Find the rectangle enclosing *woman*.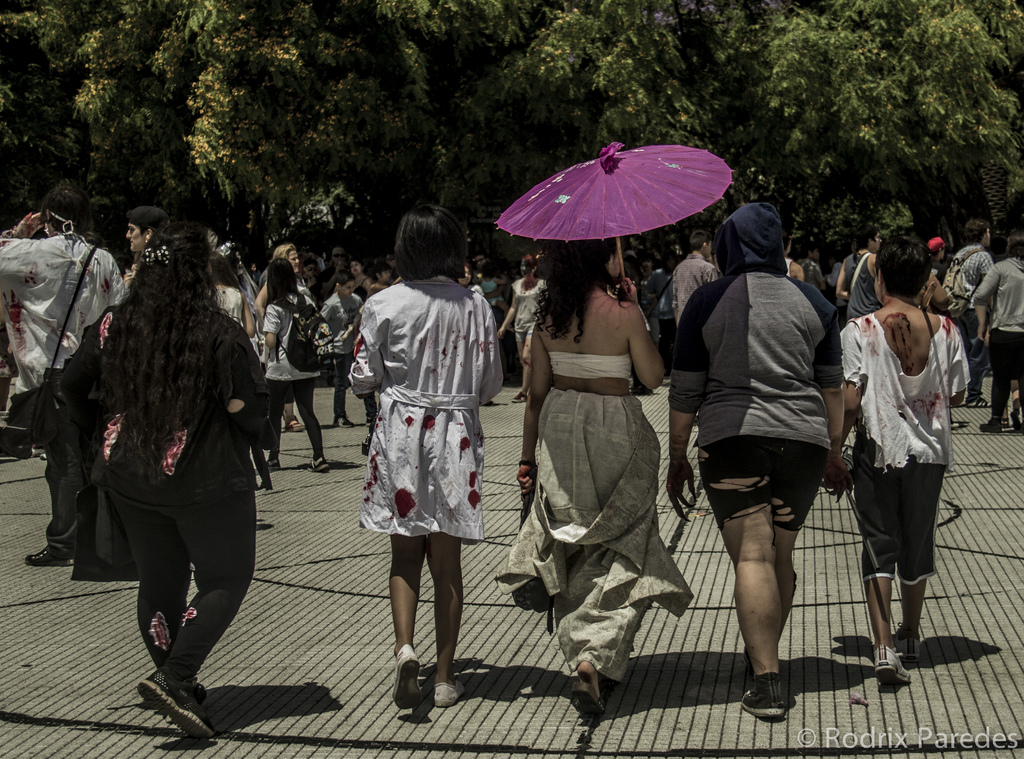
BBox(60, 218, 265, 756).
